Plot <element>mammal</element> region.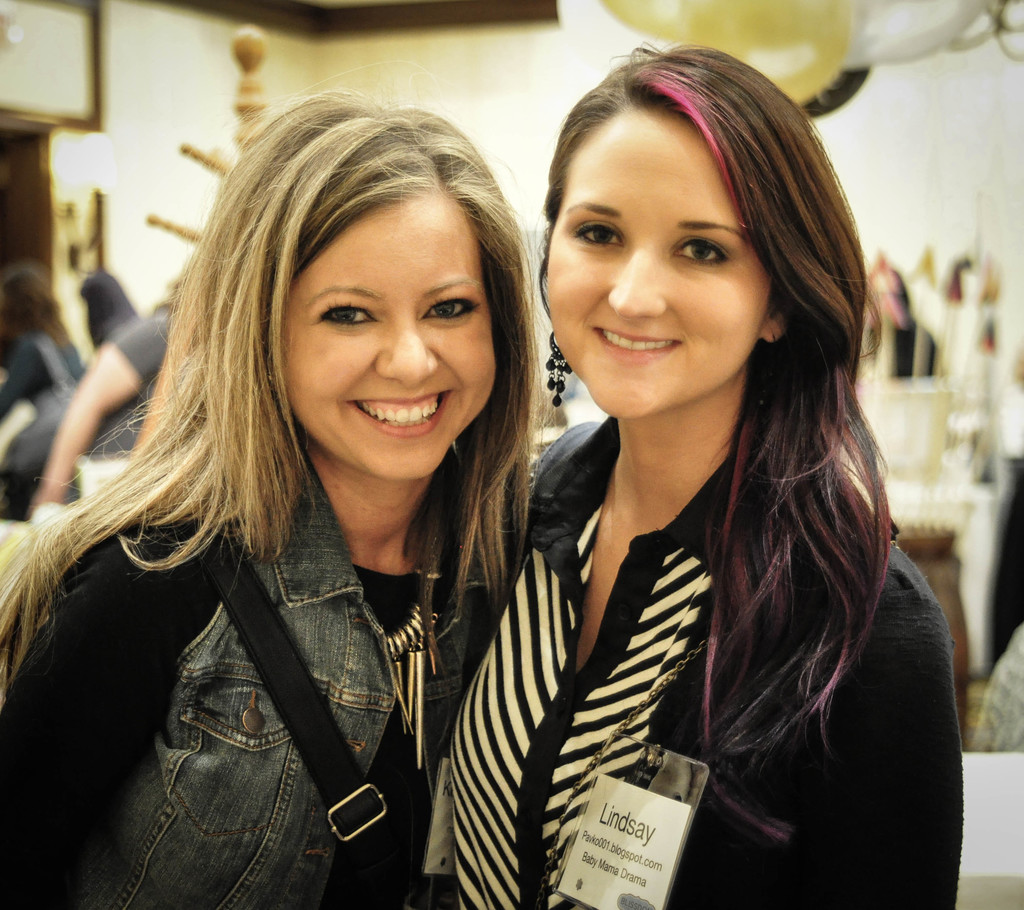
Plotted at l=0, t=68, r=559, b=909.
